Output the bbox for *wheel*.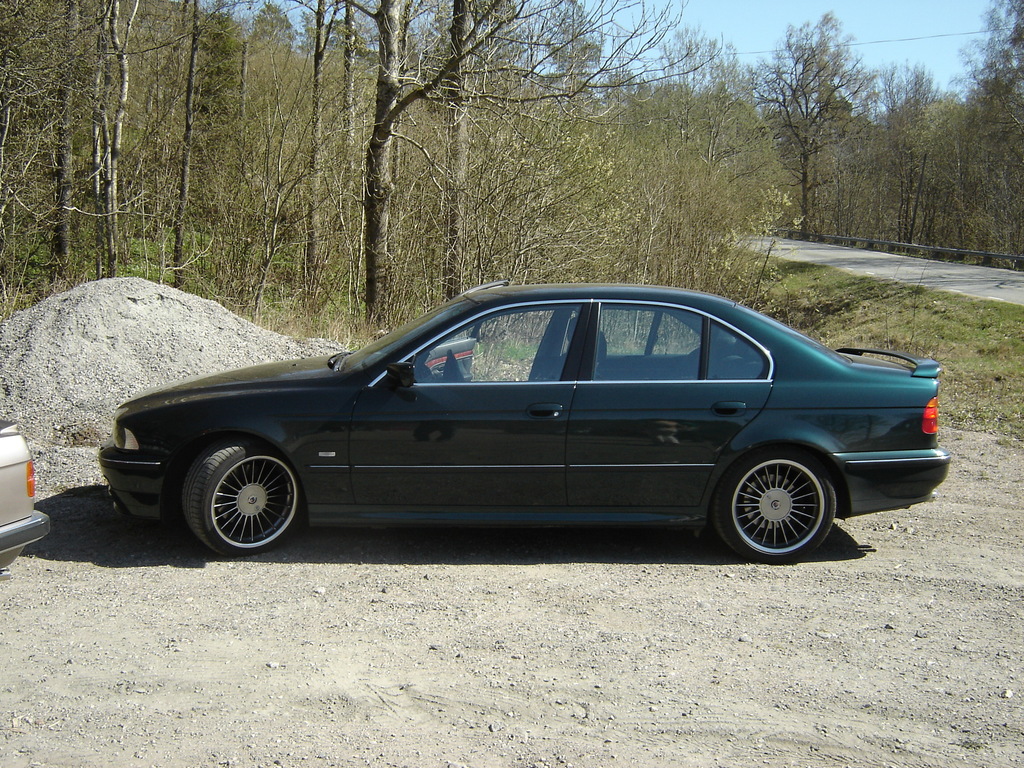
[x1=442, y1=351, x2=465, y2=380].
